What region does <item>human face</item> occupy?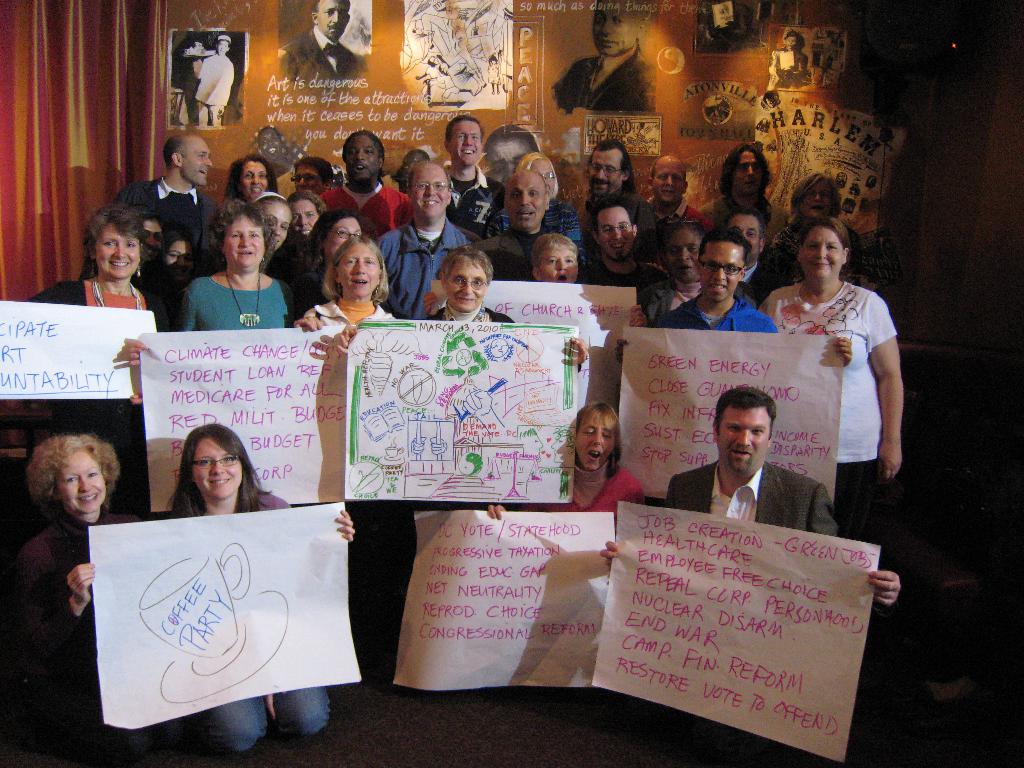
(x1=86, y1=216, x2=144, y2=280).
